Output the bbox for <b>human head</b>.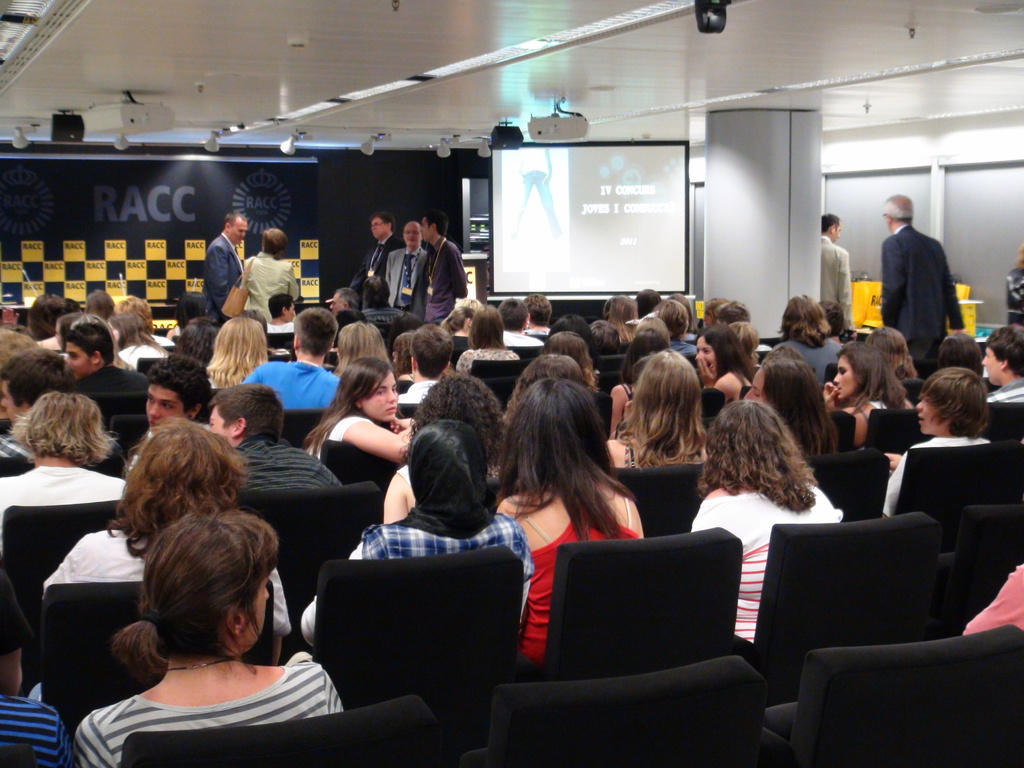
[x1=824, y1=299, x2=848, y2=336].
